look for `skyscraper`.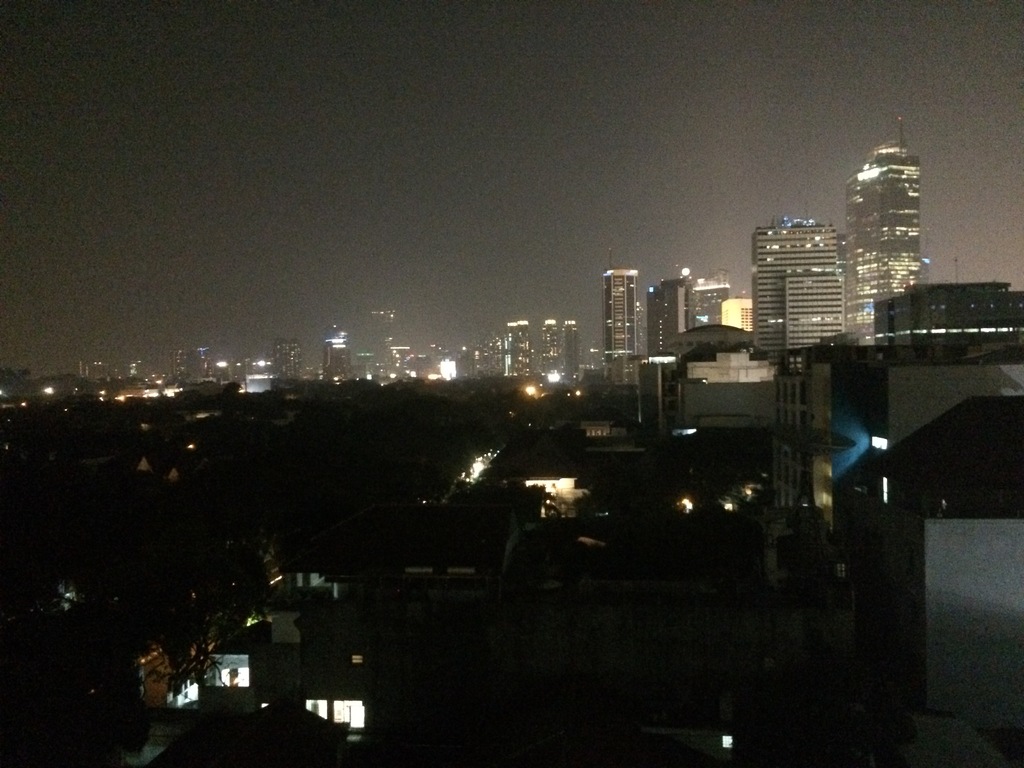
Found: pyautogui.locateOnScreen(781, 264, 848, 364).
